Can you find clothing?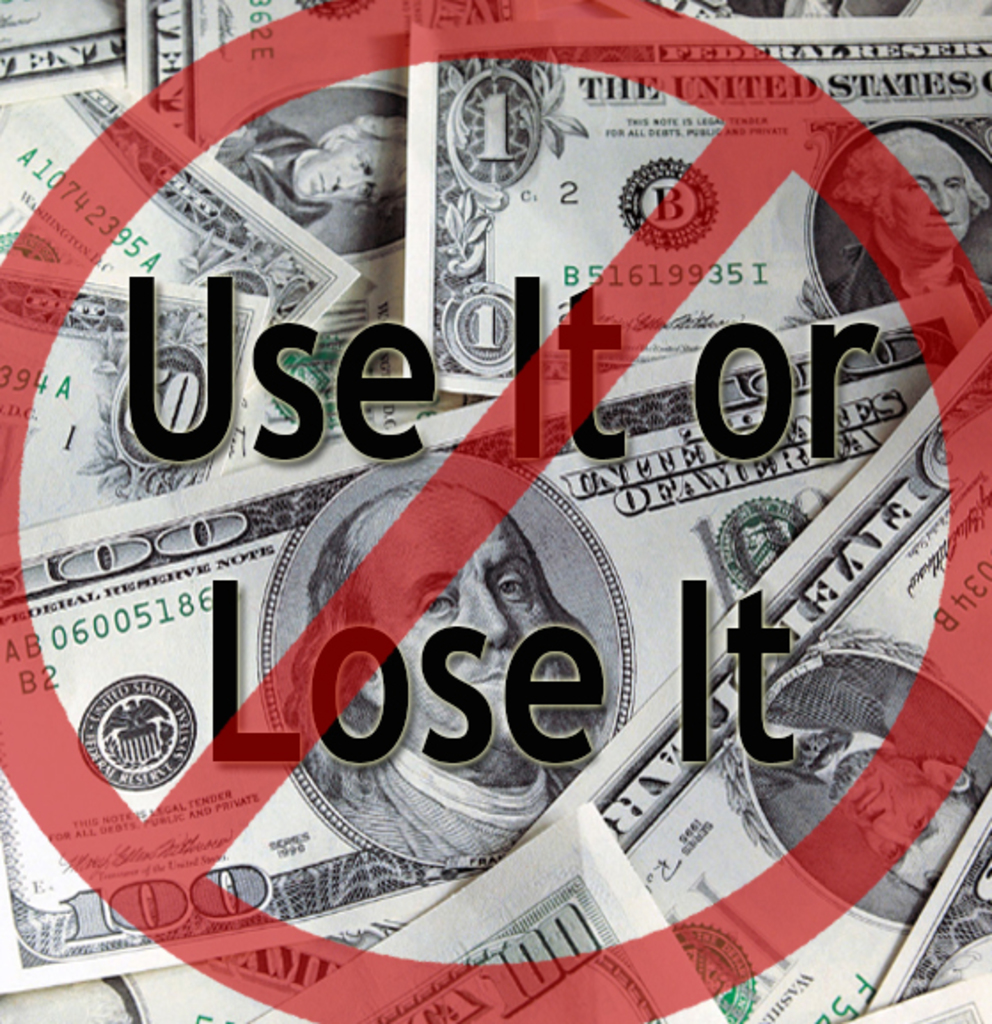
Yes, bounding box: locate(211, 112, 332, 231).
